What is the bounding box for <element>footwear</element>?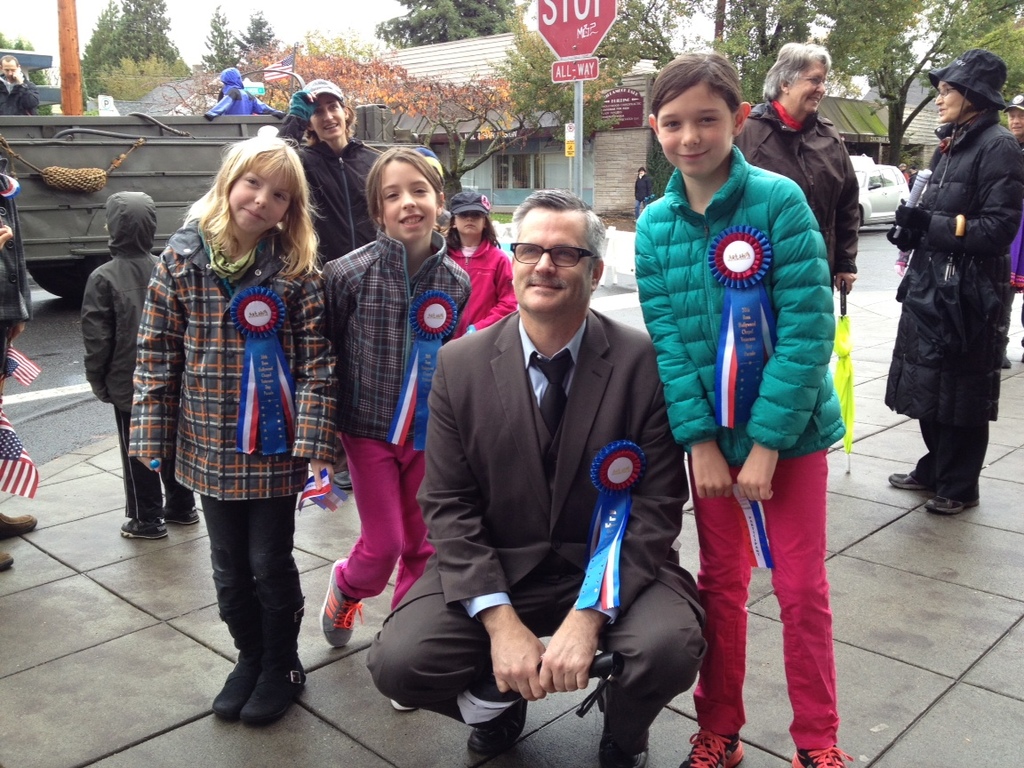
locate(679, 724, 744, 767).
